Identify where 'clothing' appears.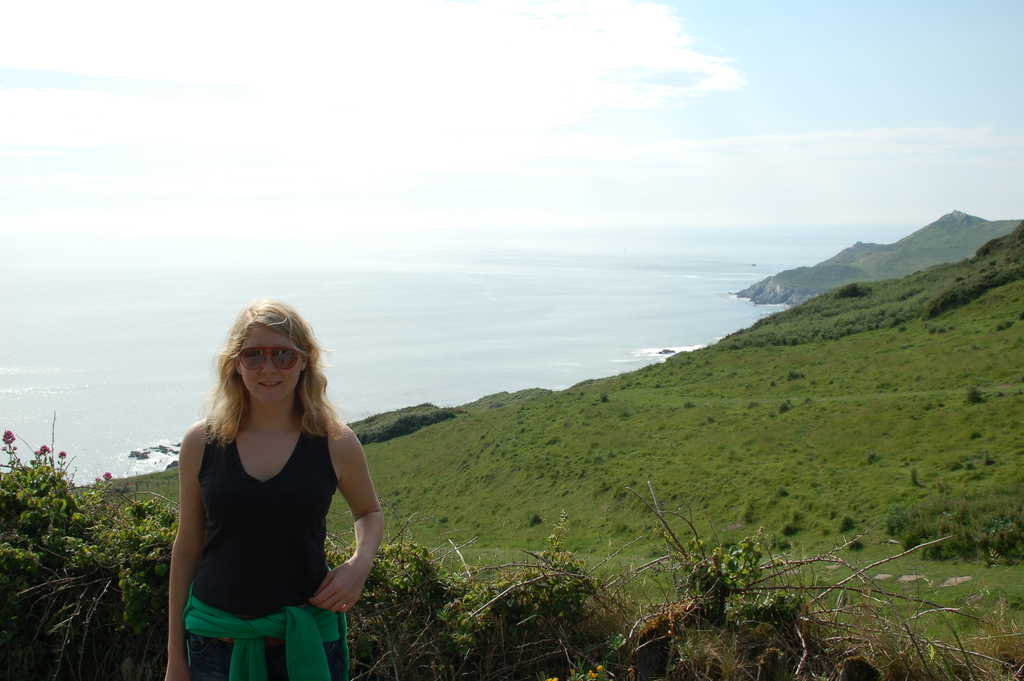
Appears at {"left": 171, "top": 394, "right": 368, "bottom": 643}.
